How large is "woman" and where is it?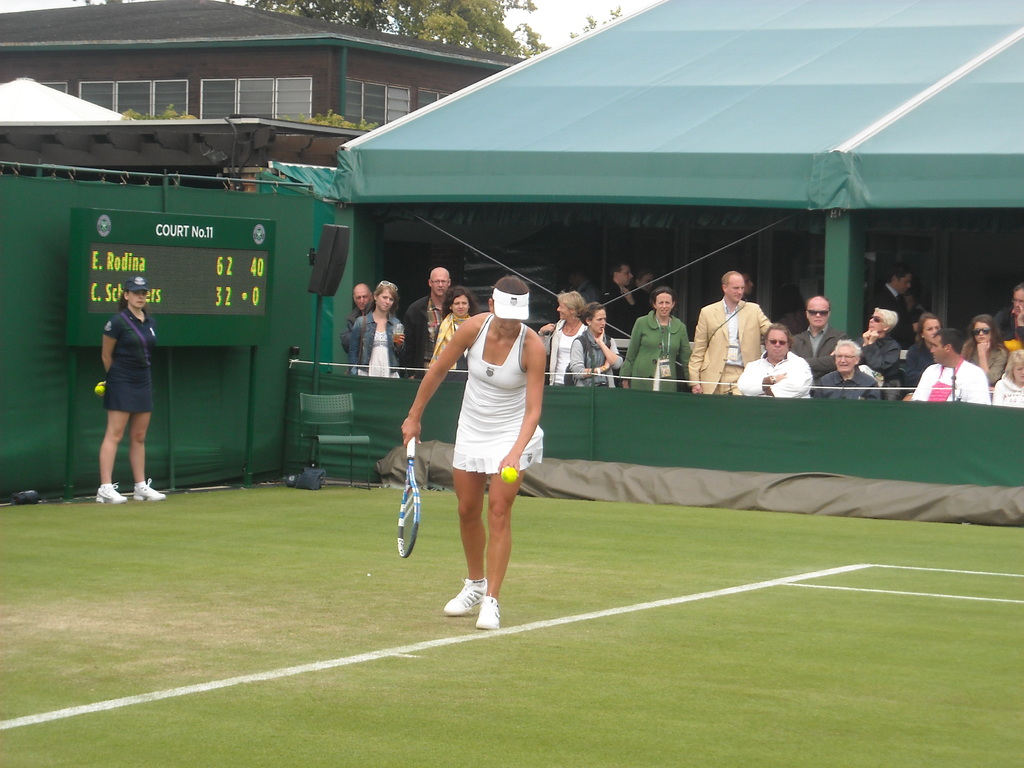
Bounding box: (624, 288, 694, 393).
